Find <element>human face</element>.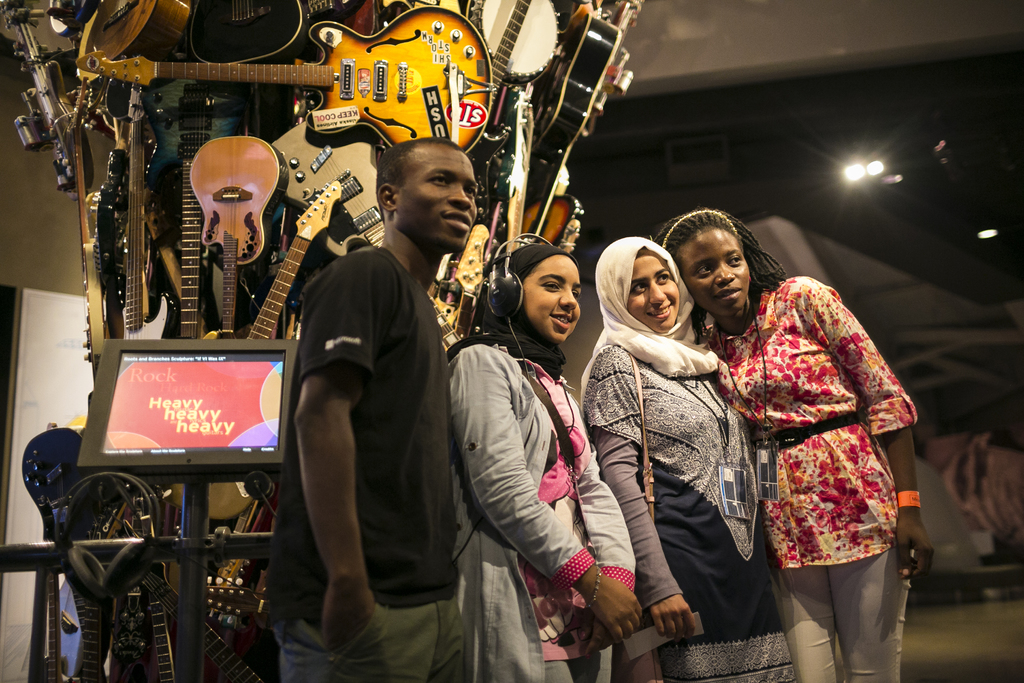
<box>403,145,493,254</box>.
